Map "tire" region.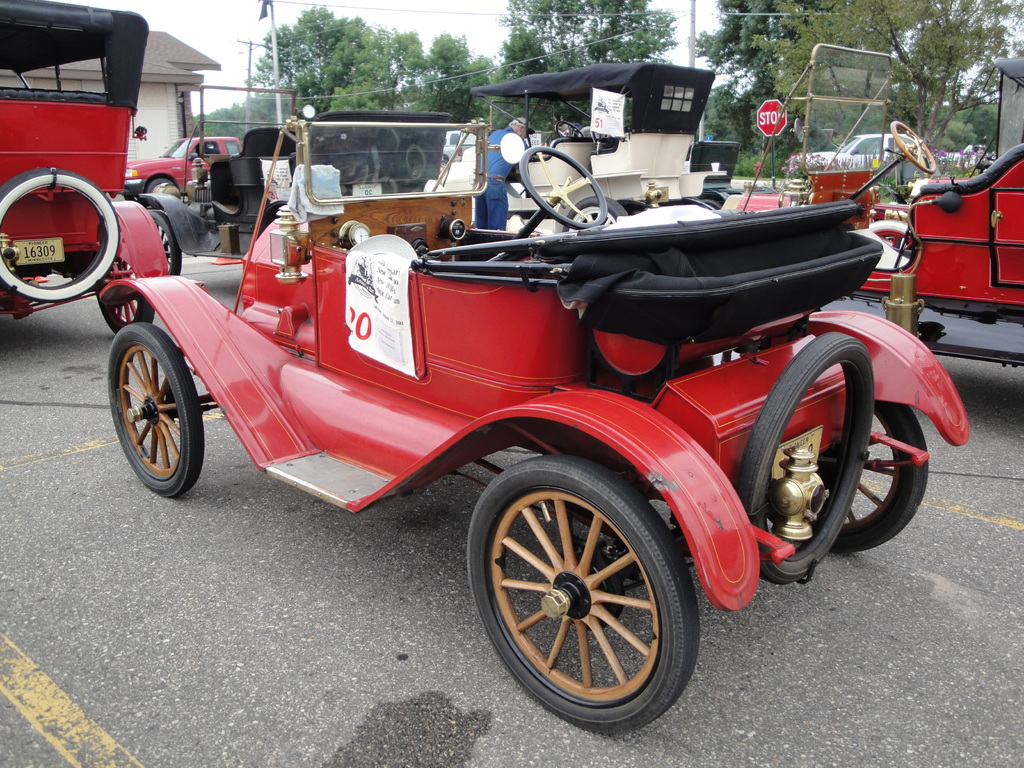
Mapped to (152,209,180,280).
